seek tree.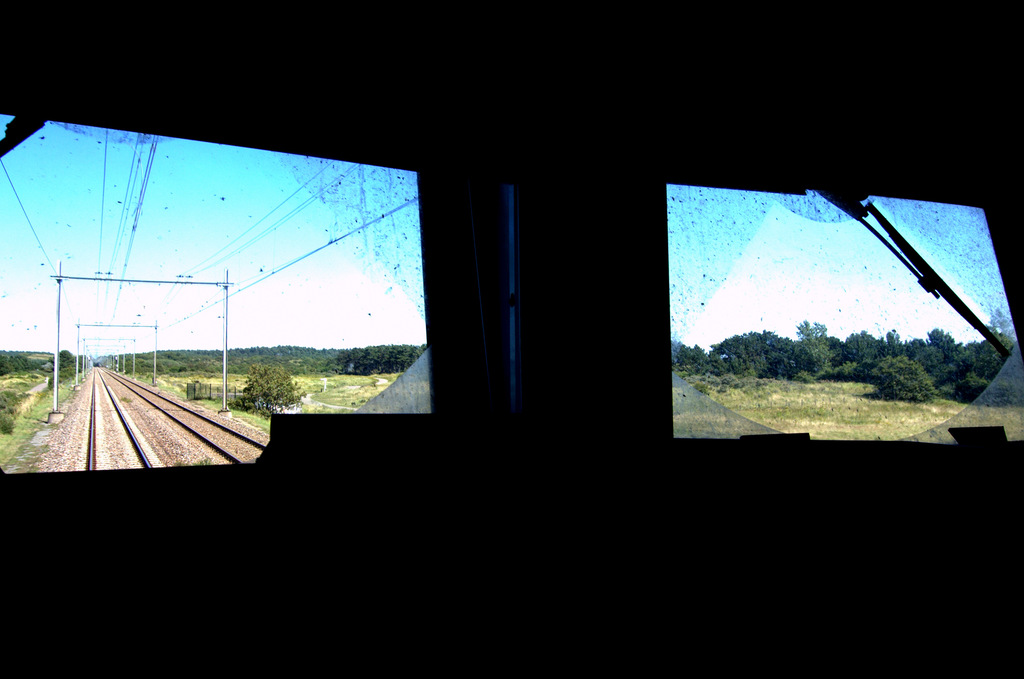
[333, 341, 433, 376].
